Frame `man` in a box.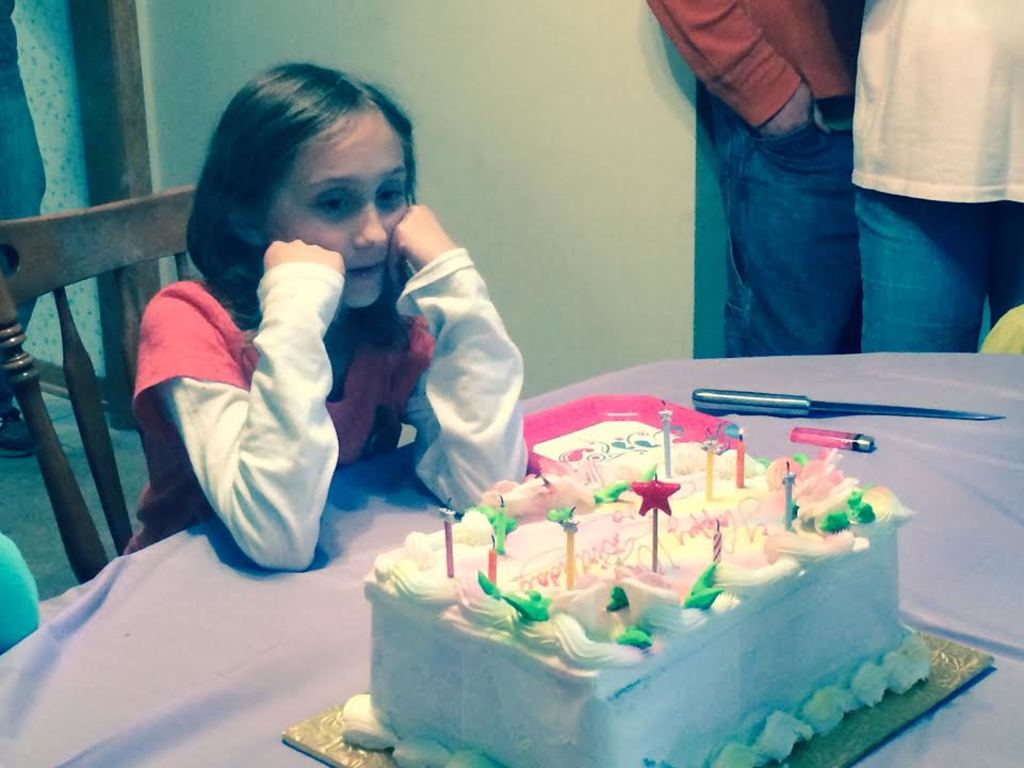
box(856, 0, 1023, 357).
